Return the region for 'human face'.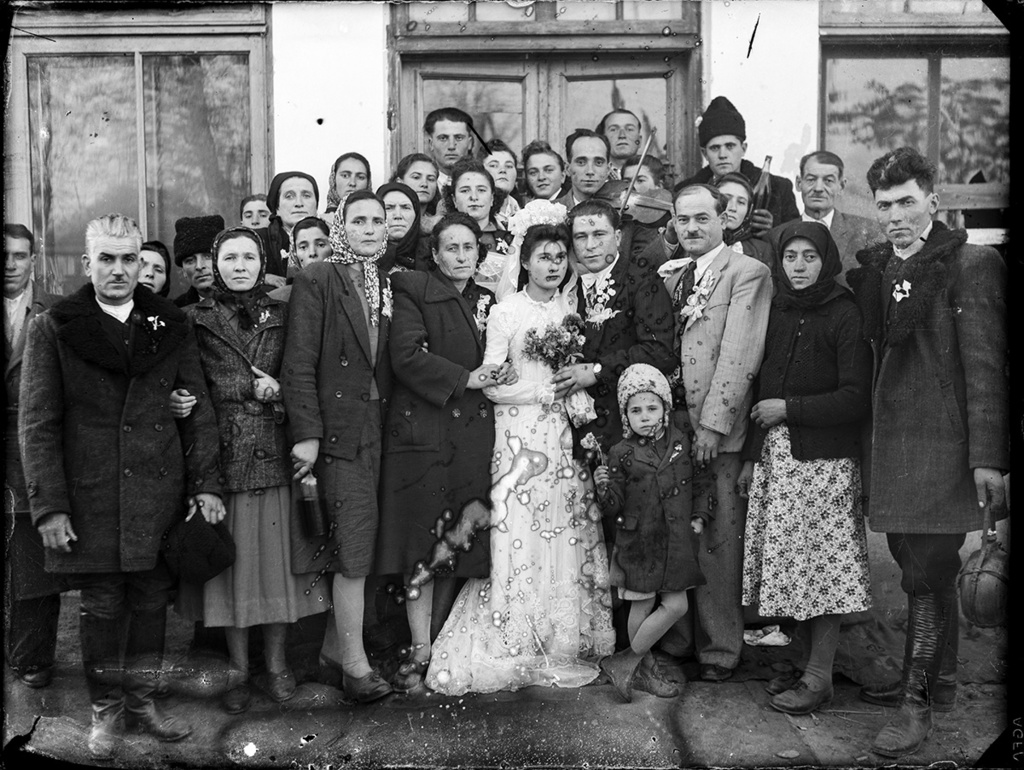
296/226/330/266.
